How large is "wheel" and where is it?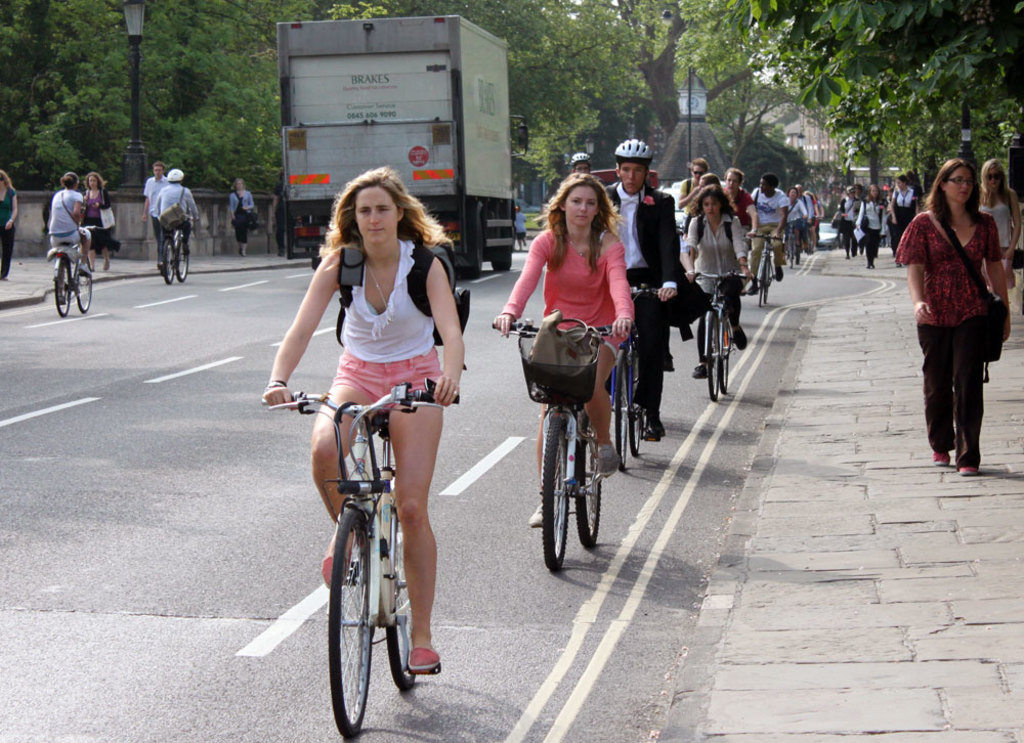
Bounding box: region(573, 411, 601, 549).
